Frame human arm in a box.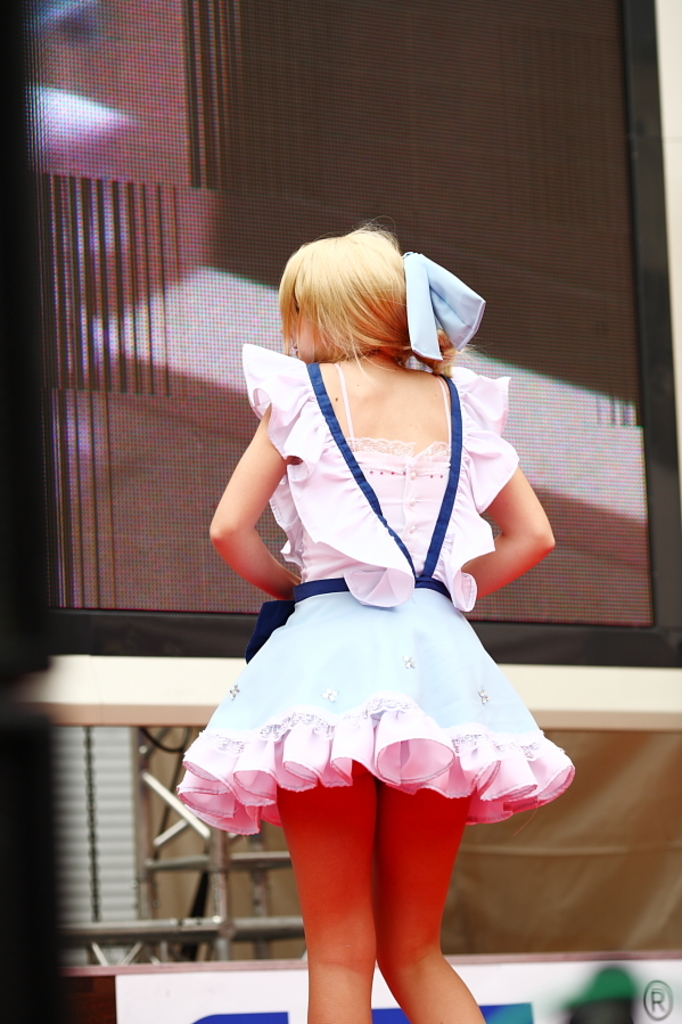
{"x1": 469, "y1": 444, "x2": 569, "y2": 641}.
